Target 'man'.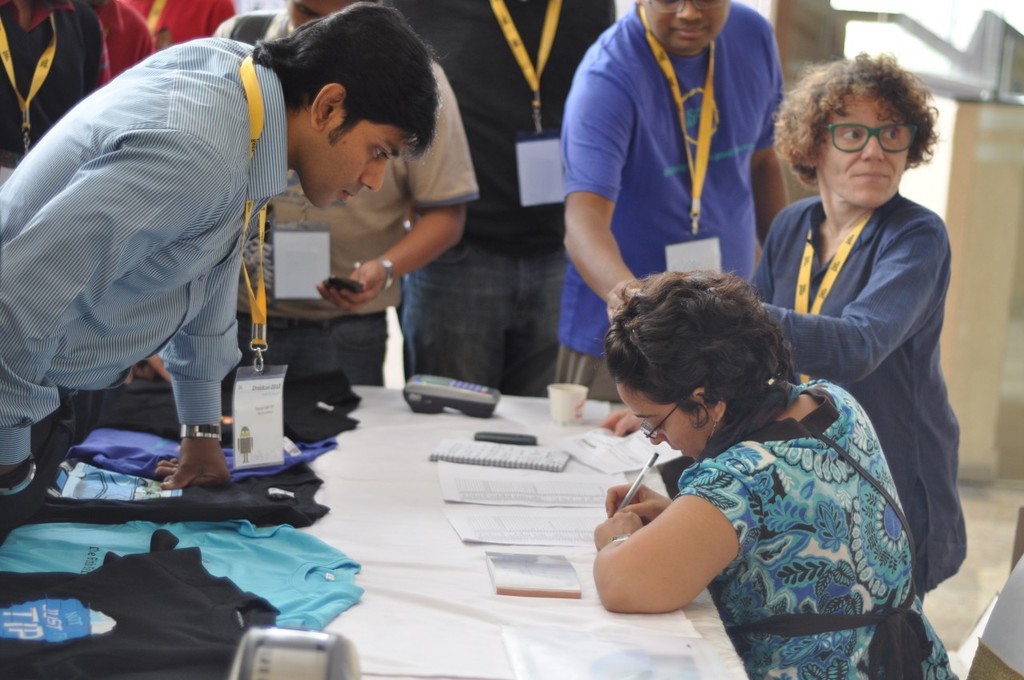
Target region: (416,0,651,378).
